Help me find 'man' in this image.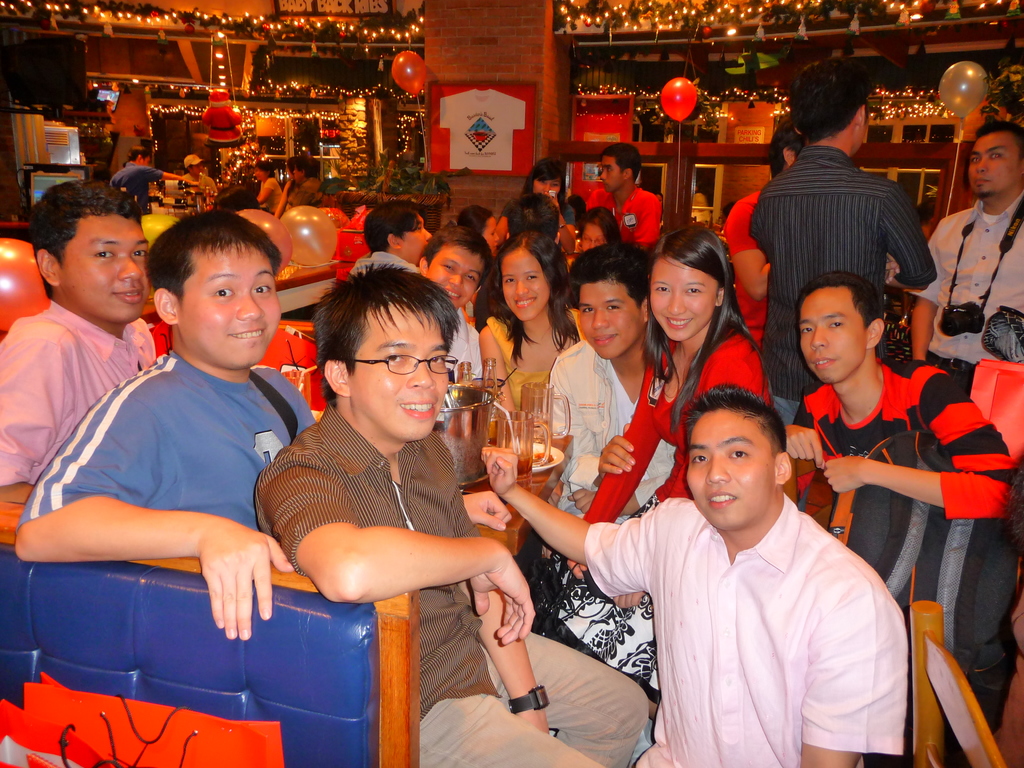
Found it: left=290, top=155, right=321, bottom=207.
